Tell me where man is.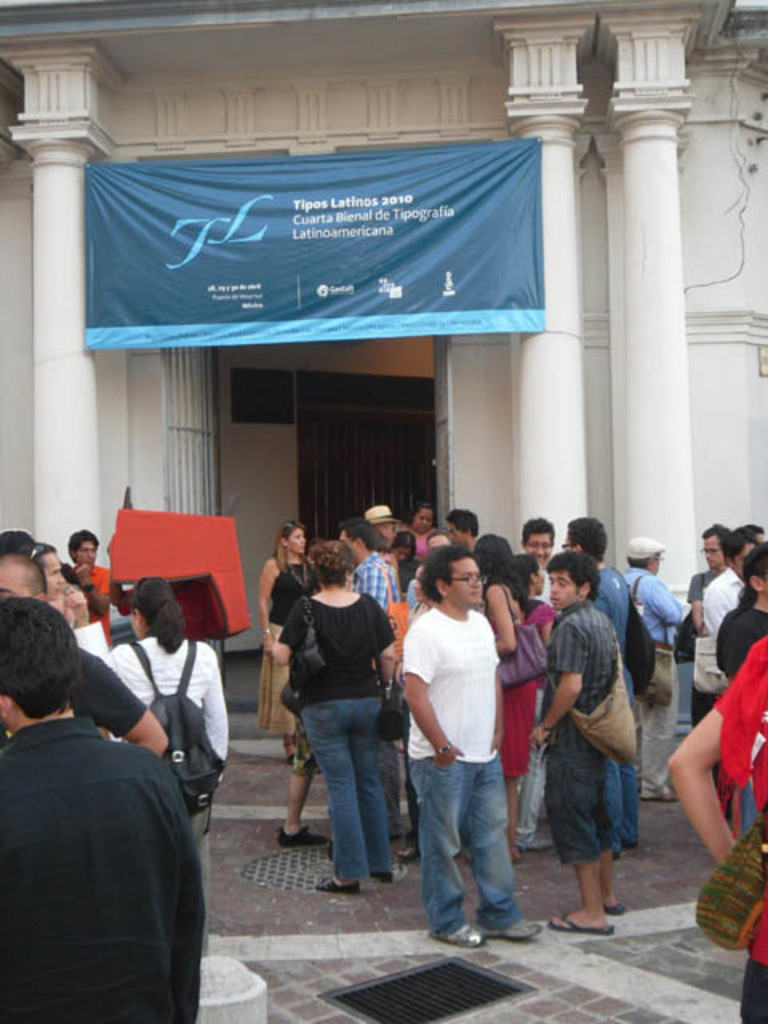
man is at box=[504, 517, 570, 570].
